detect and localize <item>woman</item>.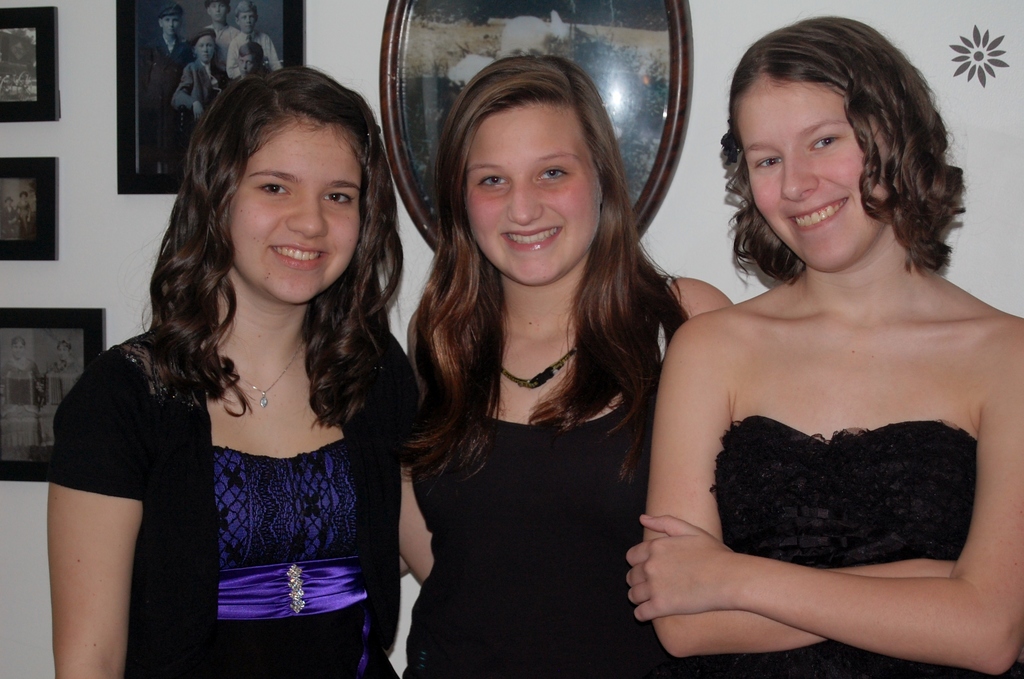
Localized at box=[621, 12, 1023, 678].
